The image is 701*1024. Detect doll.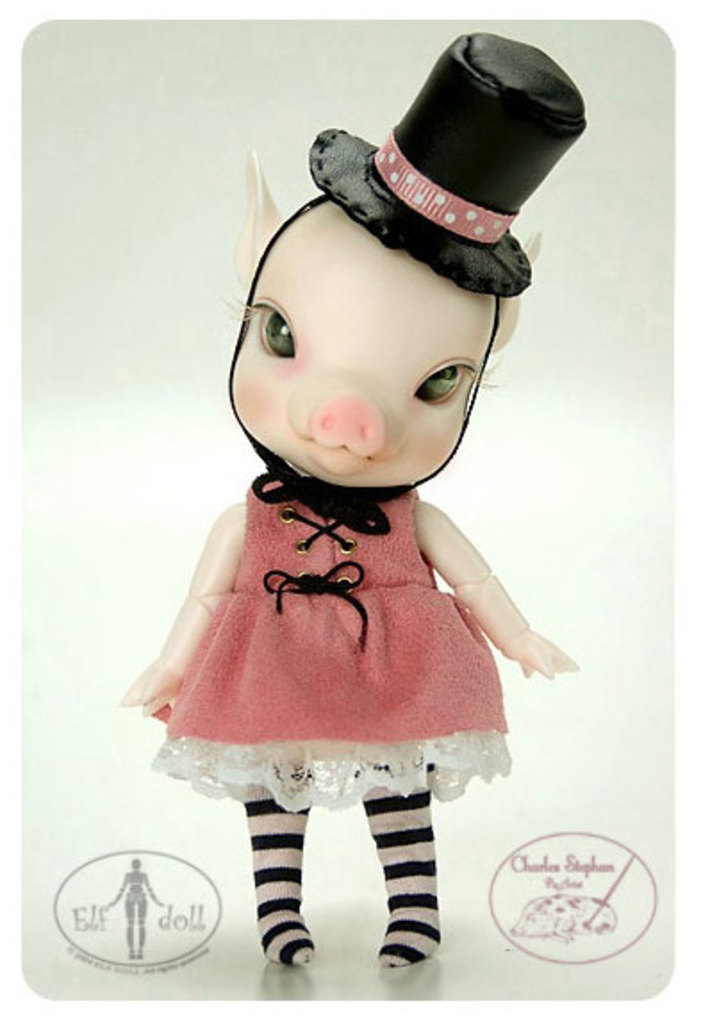
Detection: x1=123, y1=23, x2=583, y2=963.
